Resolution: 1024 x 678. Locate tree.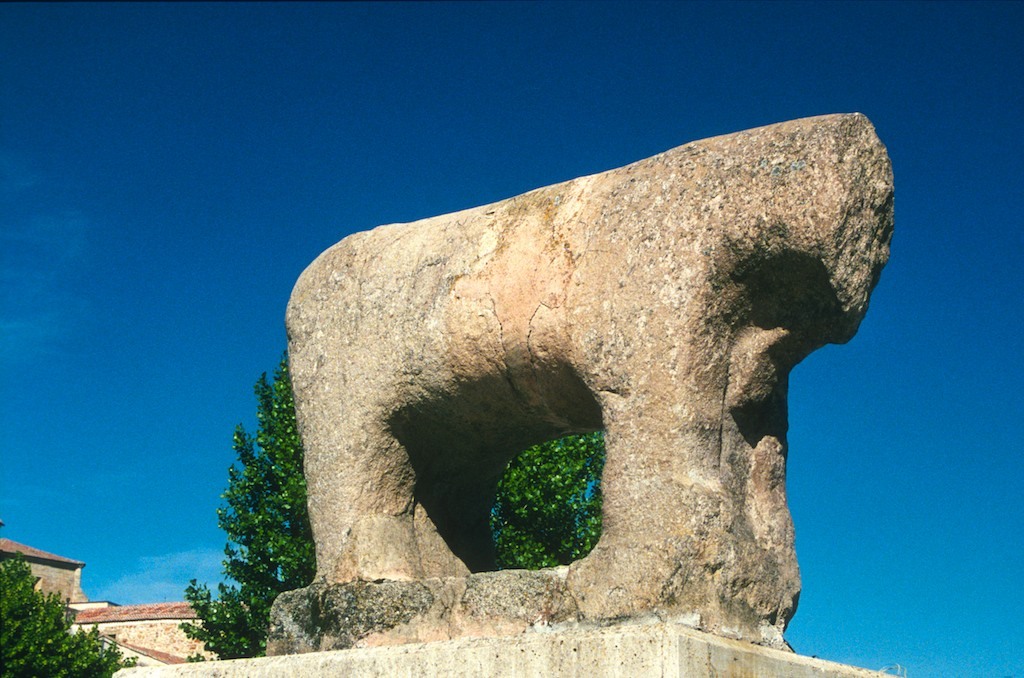
bbox=(197, 335, 317, 652).
